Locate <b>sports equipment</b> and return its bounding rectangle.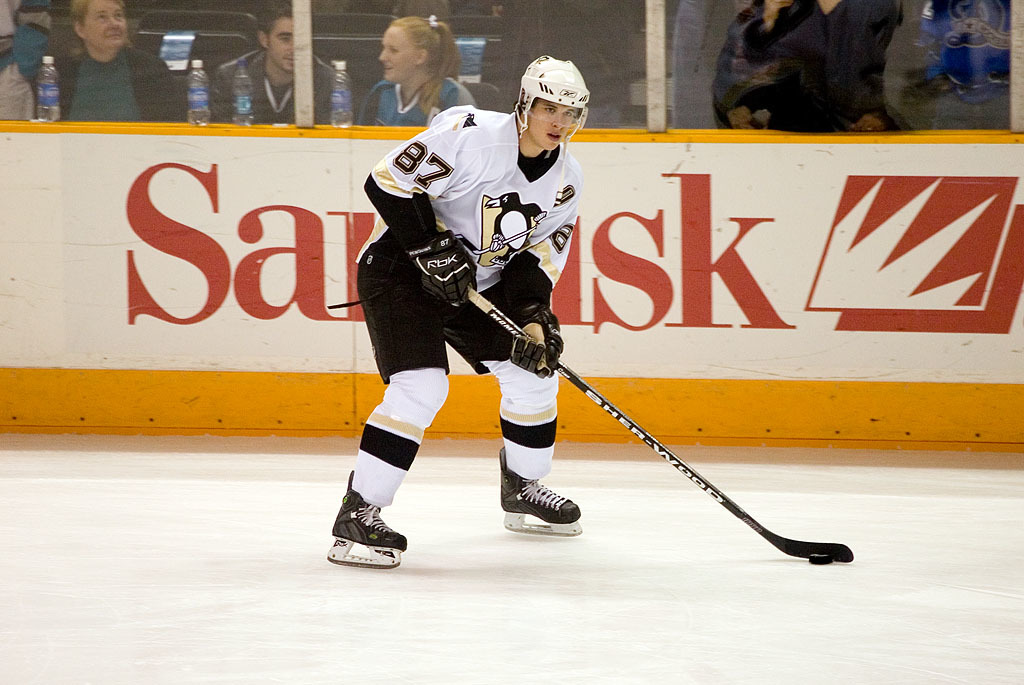
(508, 299, 562, 380).
